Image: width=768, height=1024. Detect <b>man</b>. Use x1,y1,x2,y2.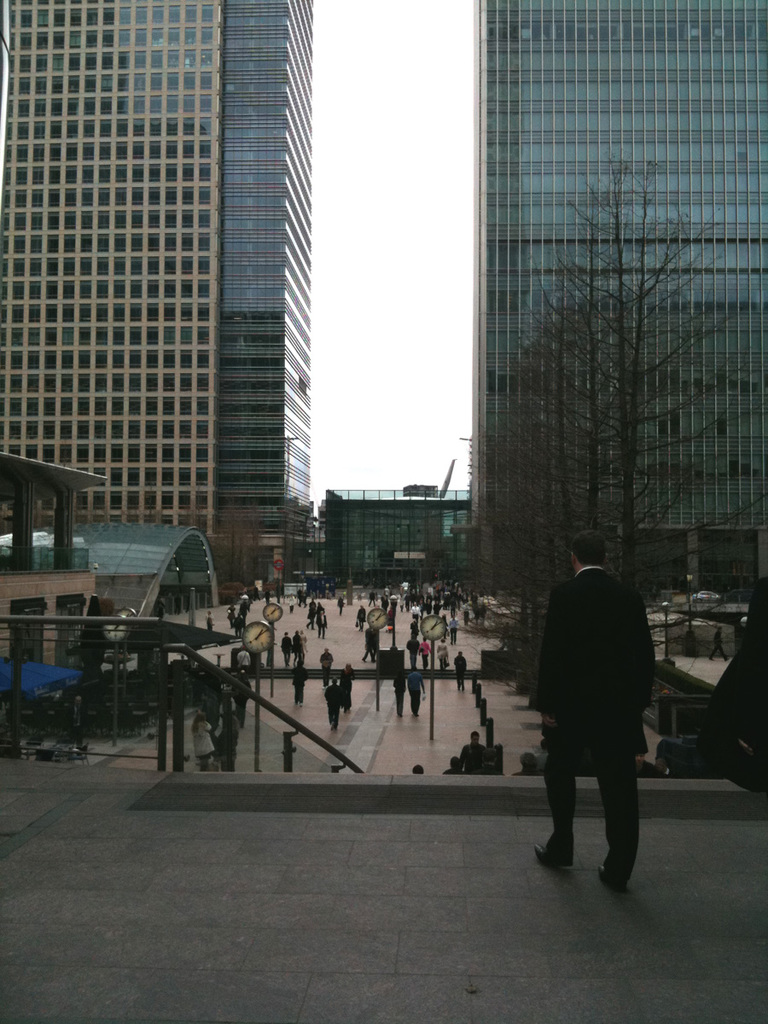
453,650,466,692.
